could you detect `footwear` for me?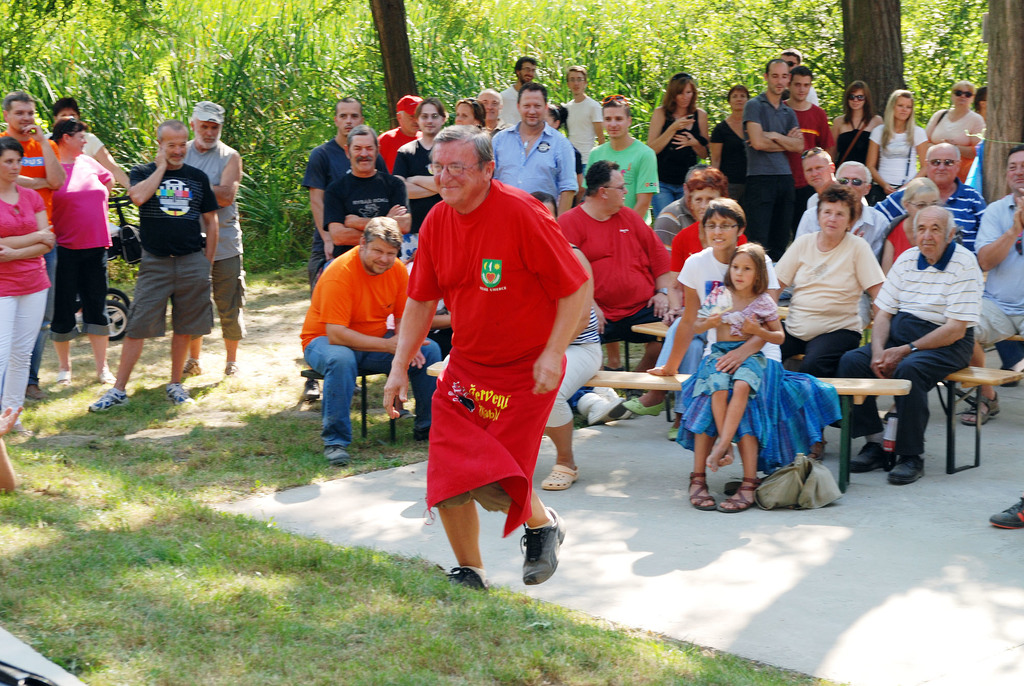
Detection result: bbox=[888, 452, 927, 482].
